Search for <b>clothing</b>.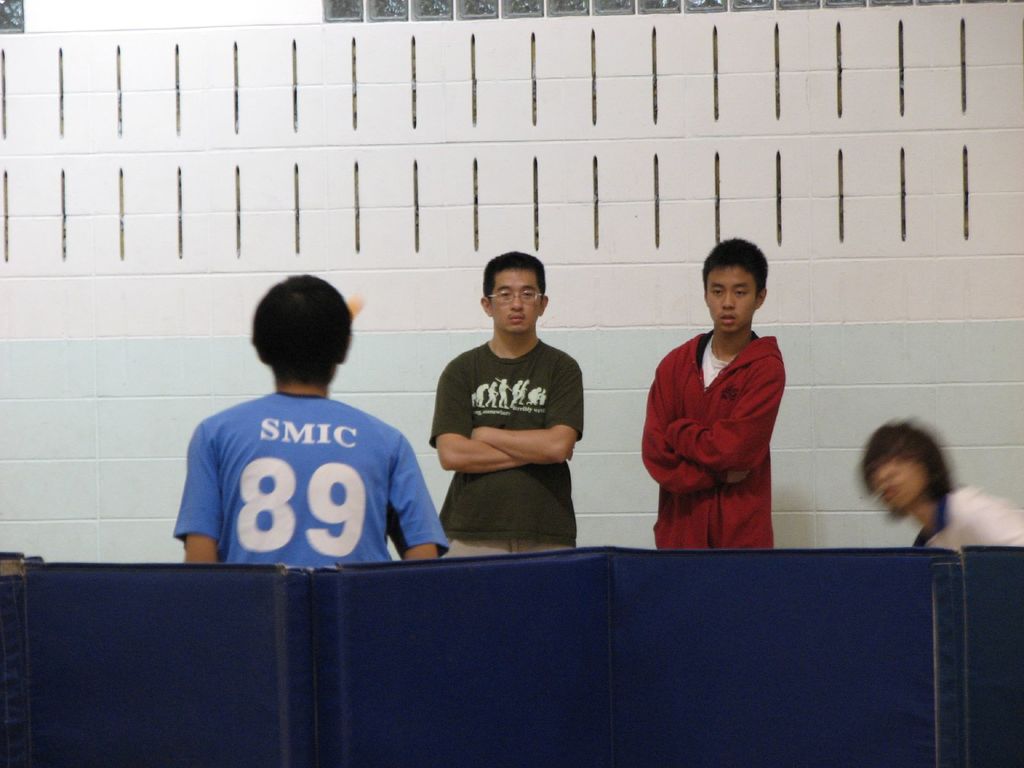
Found at crop(641, 331, 782, 550).
